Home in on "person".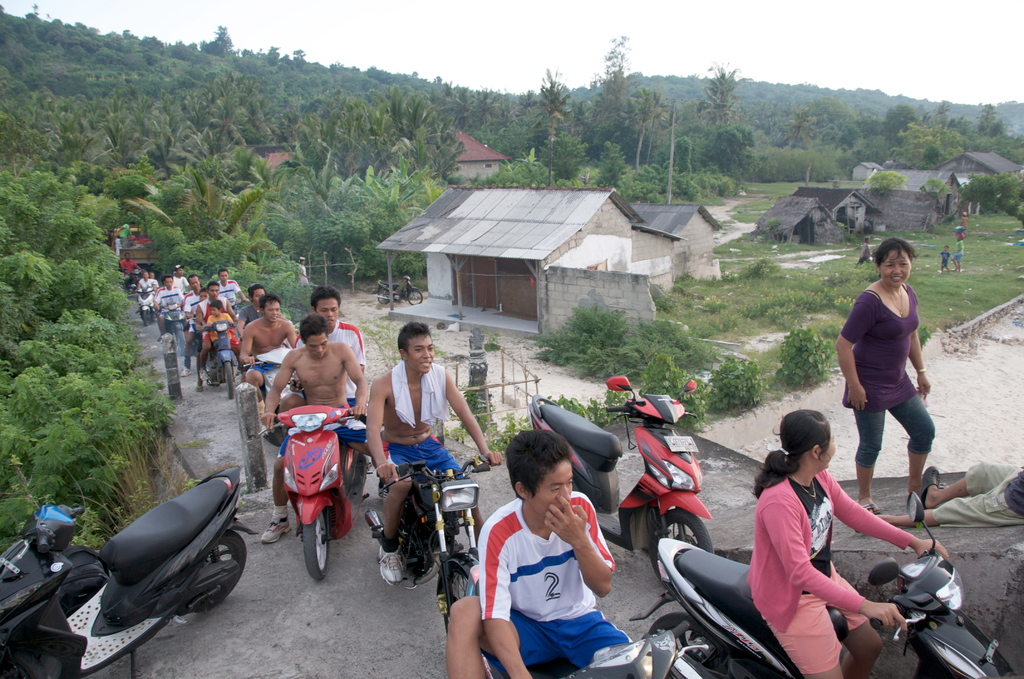
Homed in at [861,468,1023,519].
